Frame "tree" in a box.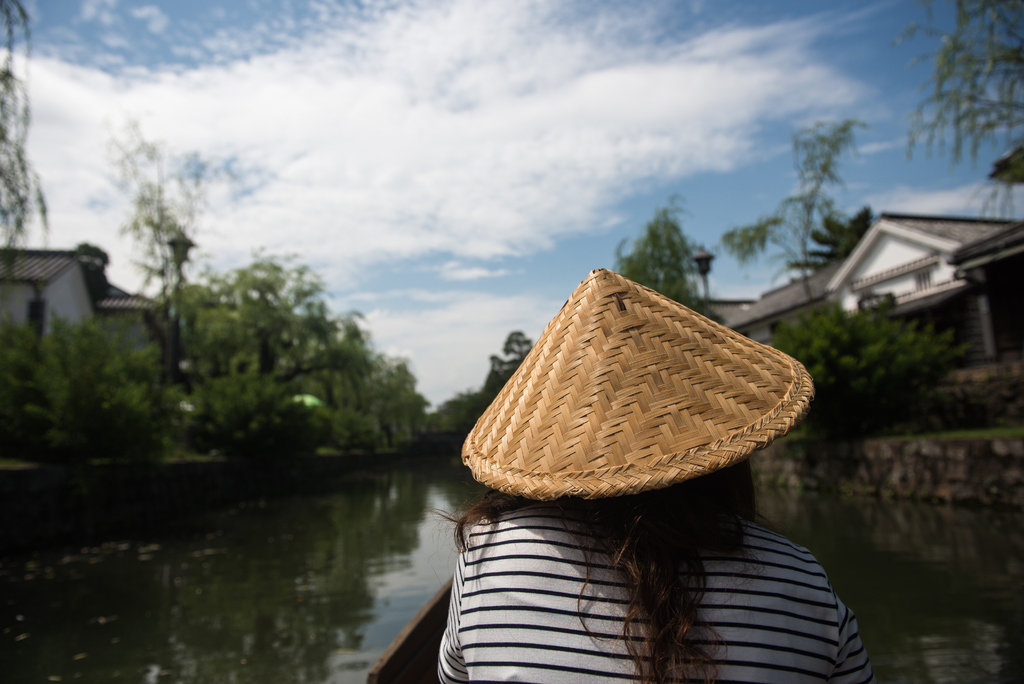
bbox=[610, 186, 716, 314].
